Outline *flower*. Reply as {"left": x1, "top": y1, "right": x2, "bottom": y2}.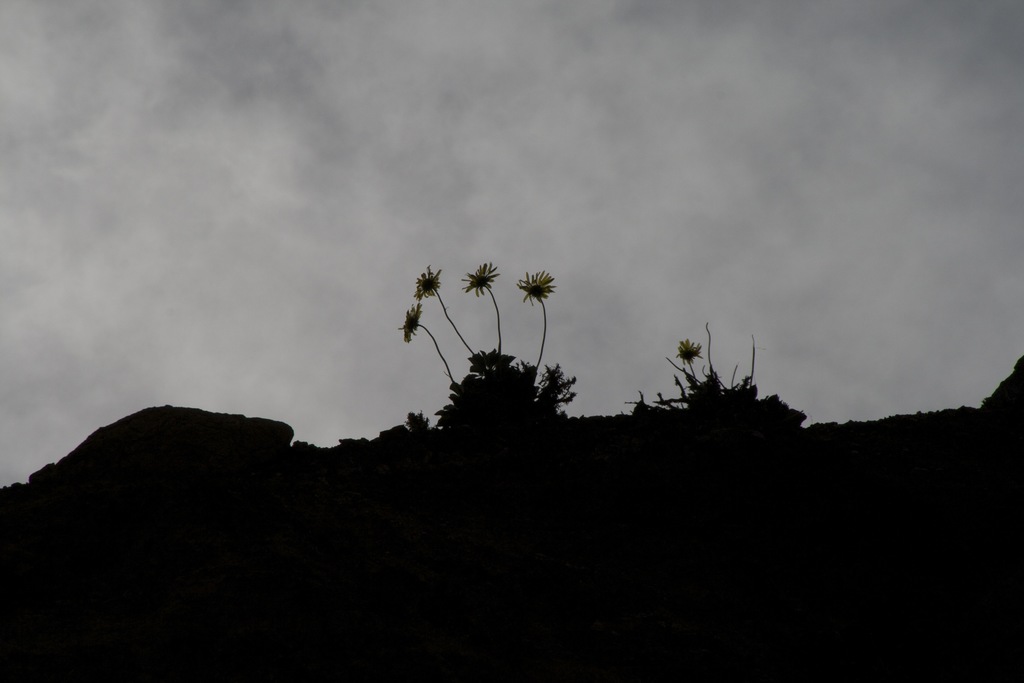
{"left": 460, "top": 257, "right": 509, "bottom": 297}.
